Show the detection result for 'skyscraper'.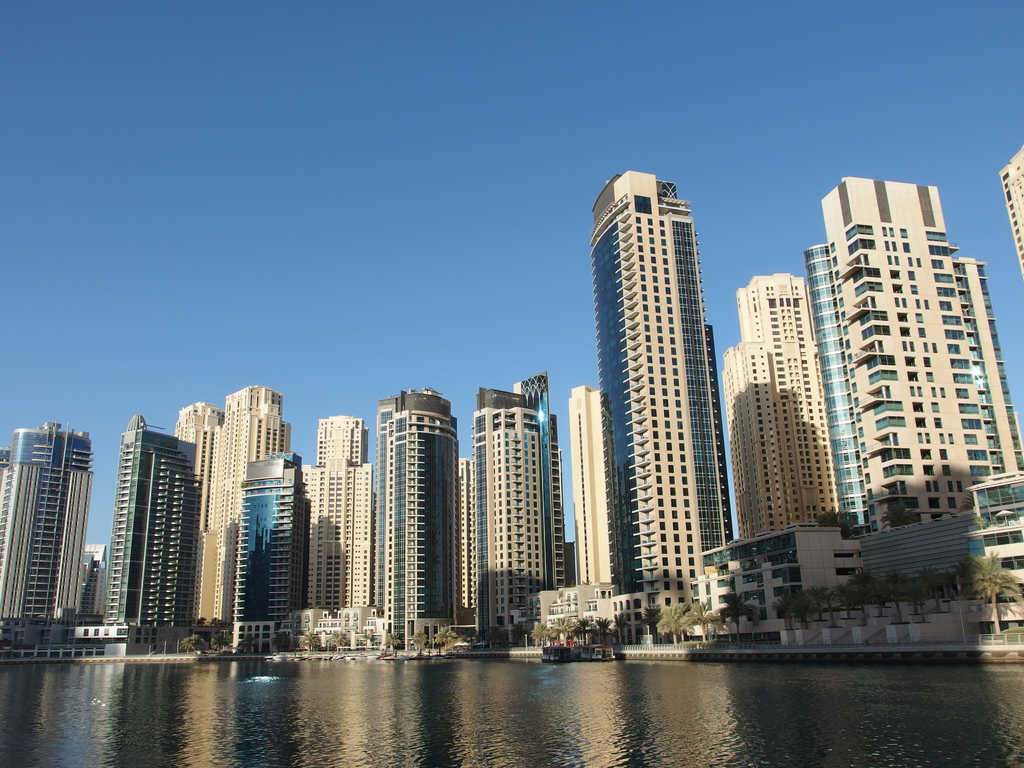
[left=1, top=415, right=93, bottom=621].
